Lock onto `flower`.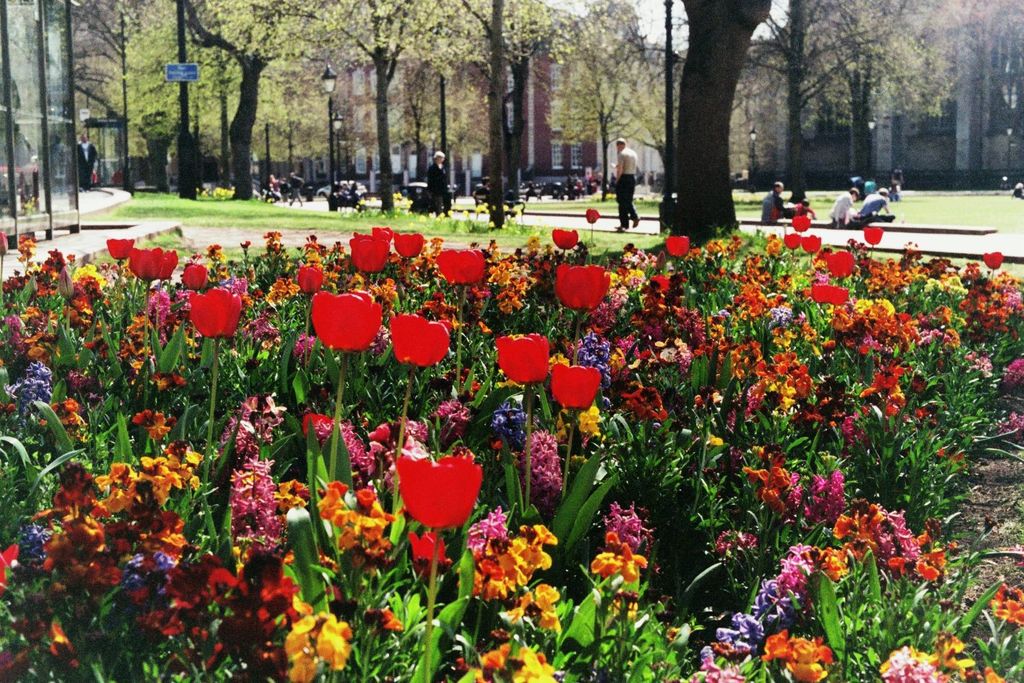
Locked: <bbox>185, 254, 210, 294</bbox>.
